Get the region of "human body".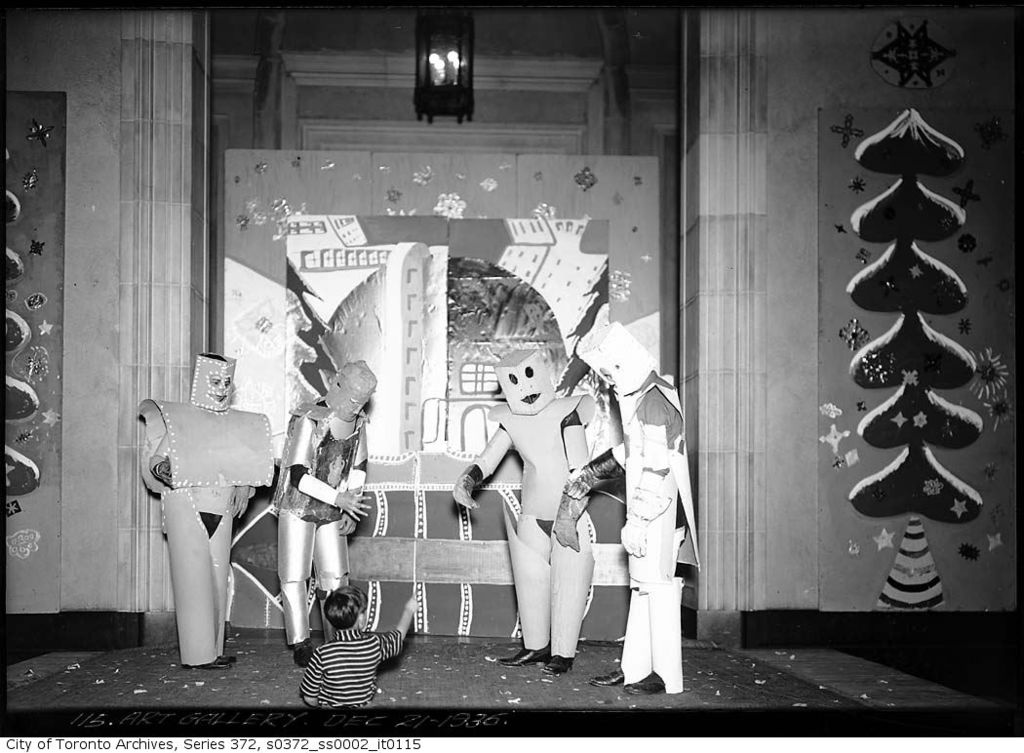
[147,353,274,671].
